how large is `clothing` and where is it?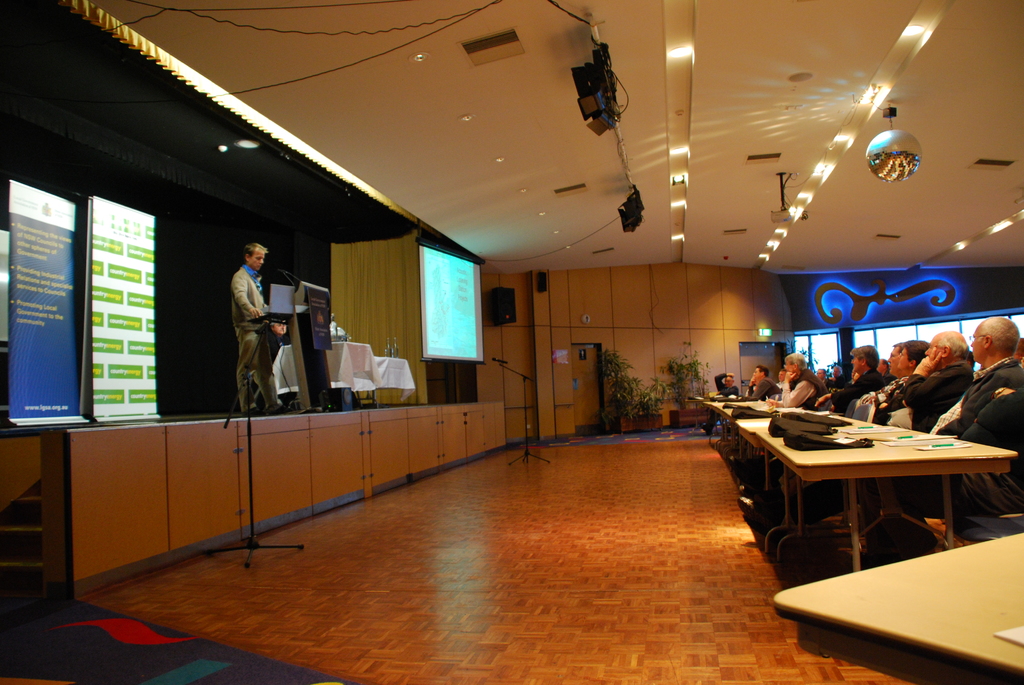
Bounding box: [left=923, top=365, right=1023, bottom=437].
